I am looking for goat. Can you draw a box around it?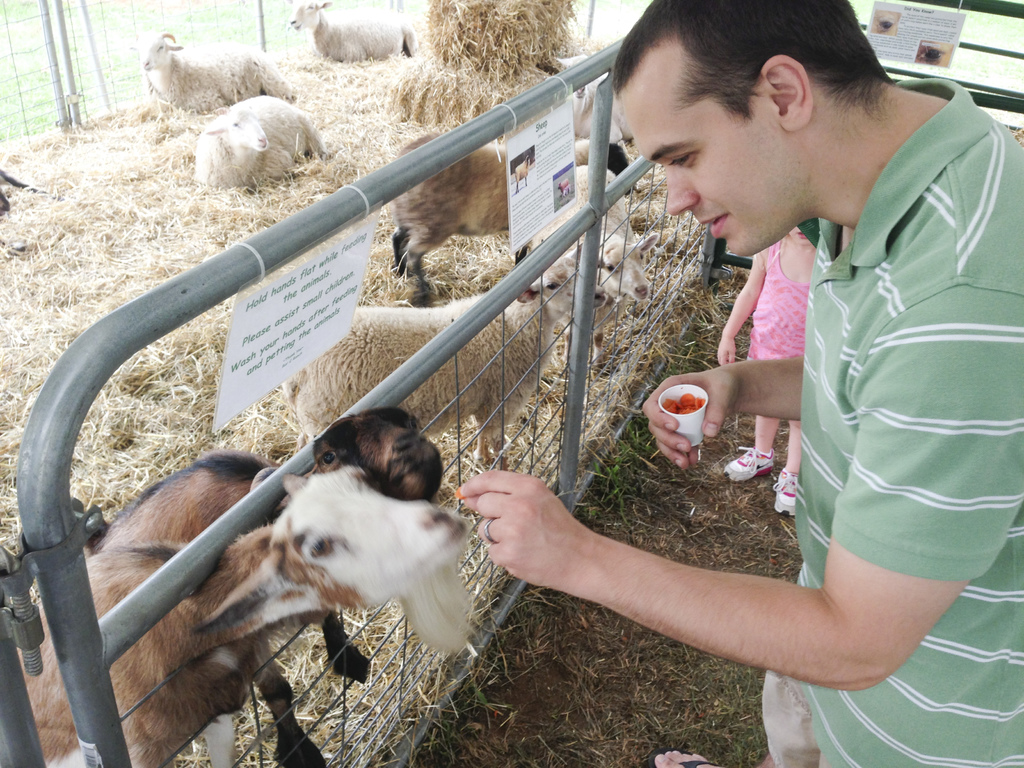
Sure, the bounding box is BBox(17, 470, 477, 767).
